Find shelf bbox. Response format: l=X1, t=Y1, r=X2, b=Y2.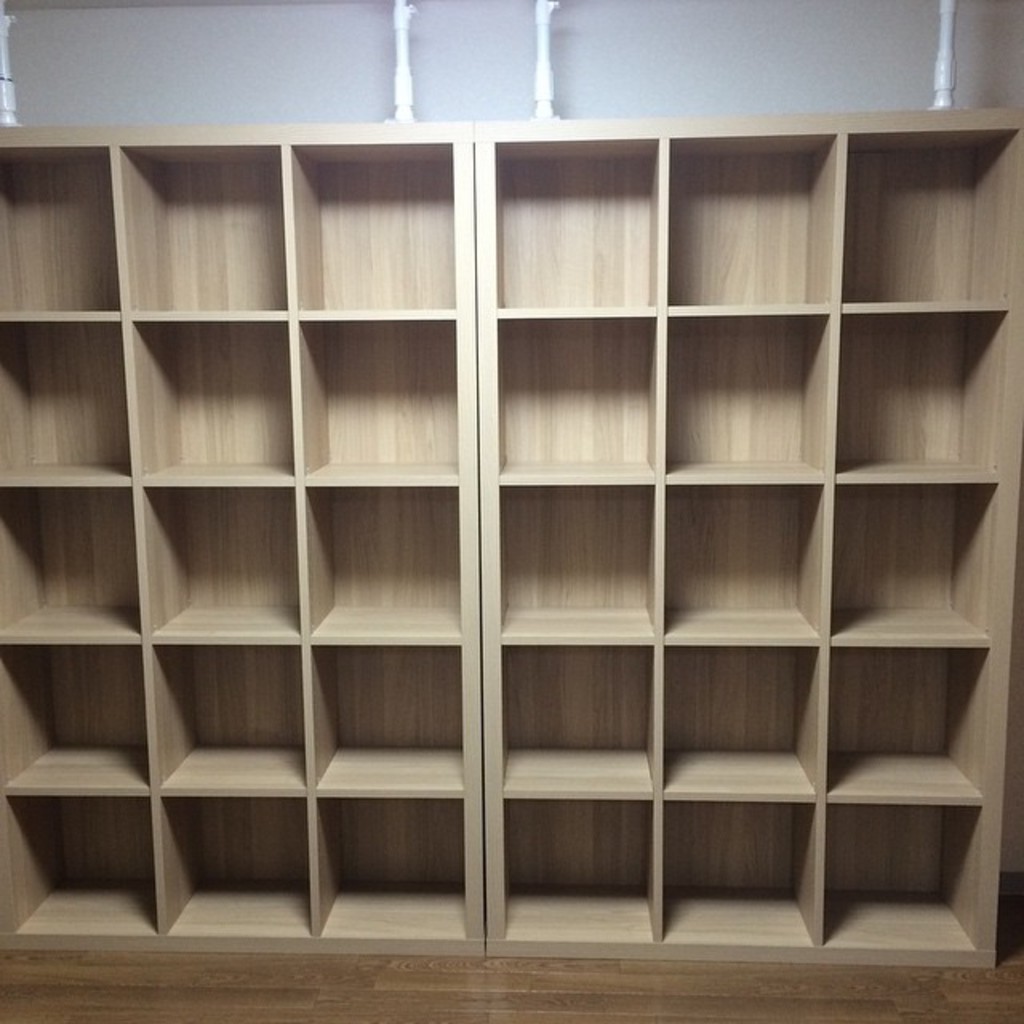
l=642, t=797, r=813, b=970.
